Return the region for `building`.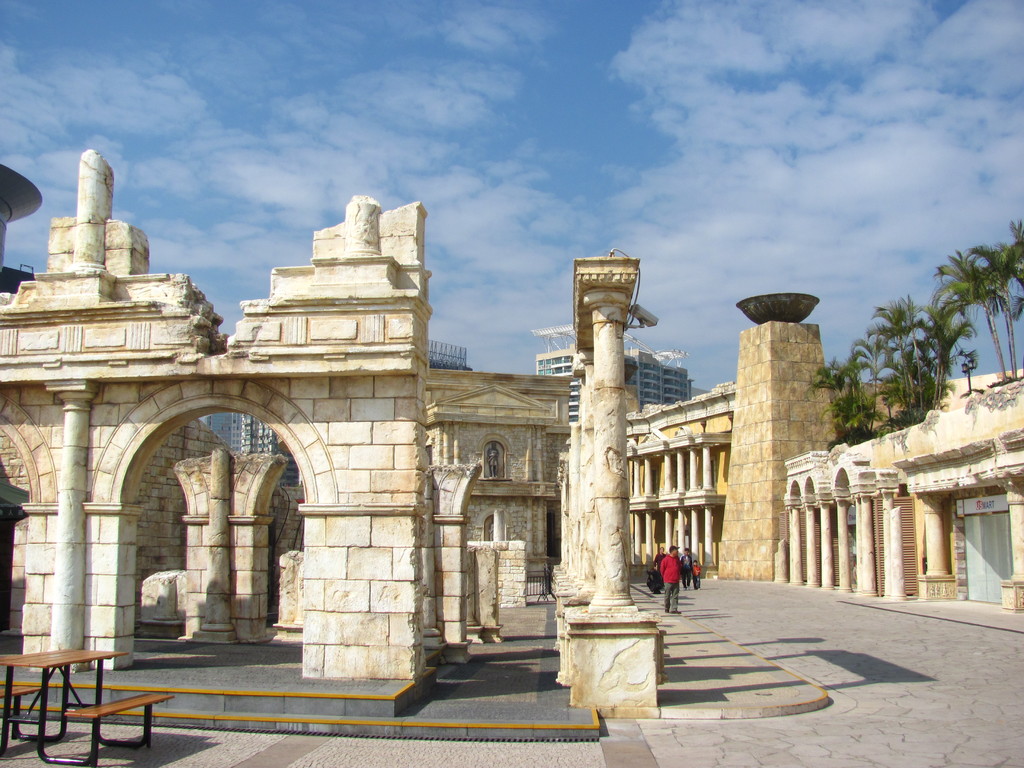
(530,324,696,424).
